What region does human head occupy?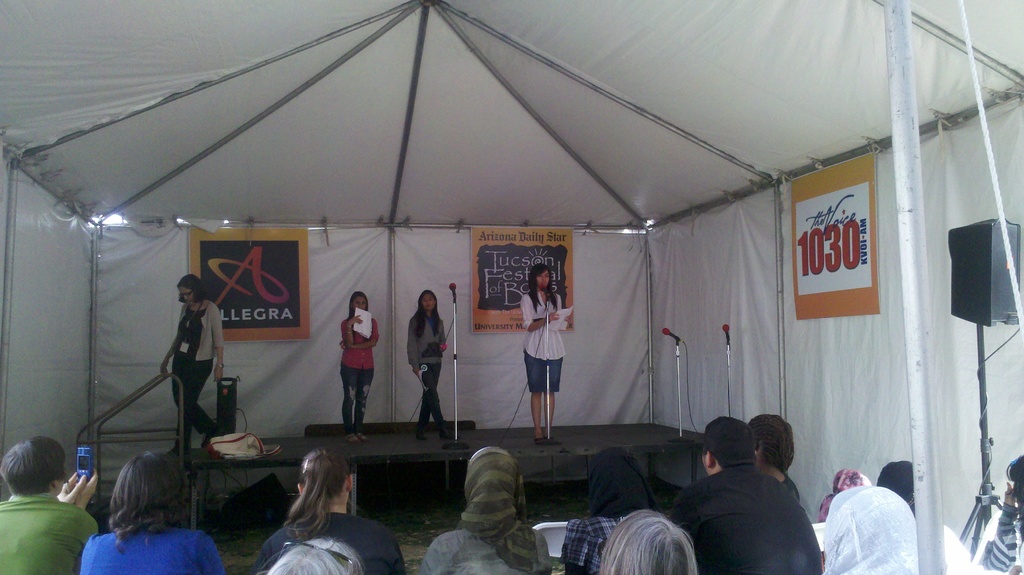
[x1=527, y1=261, x2=550, y2=290].
